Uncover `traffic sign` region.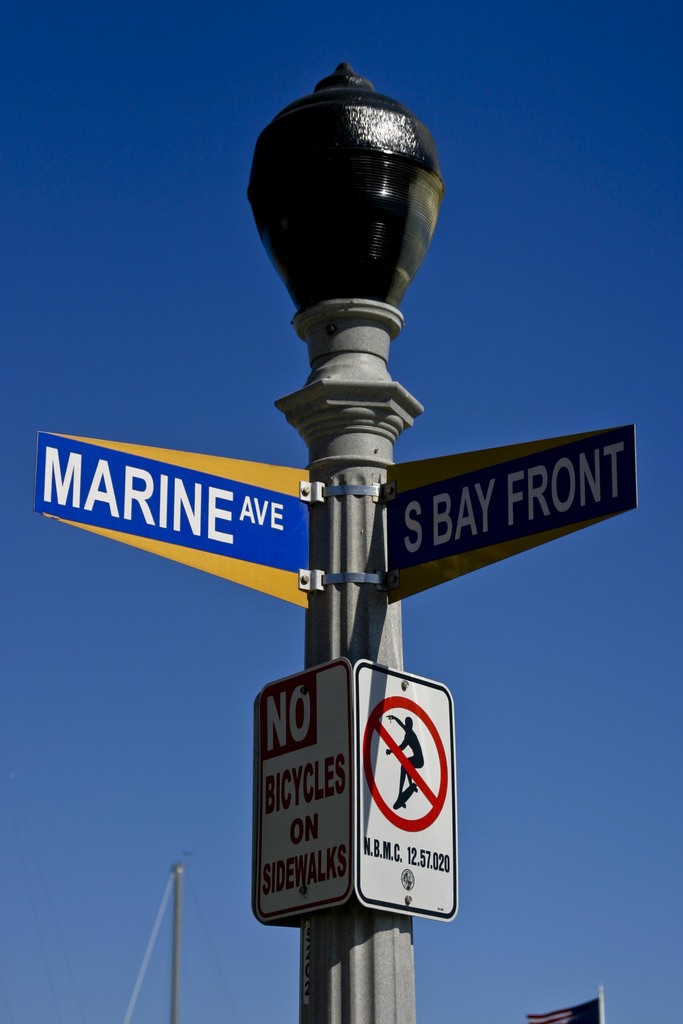
Uncovered: {"left": 36, "top": 424, "right": 311, "bottom": 612}.
